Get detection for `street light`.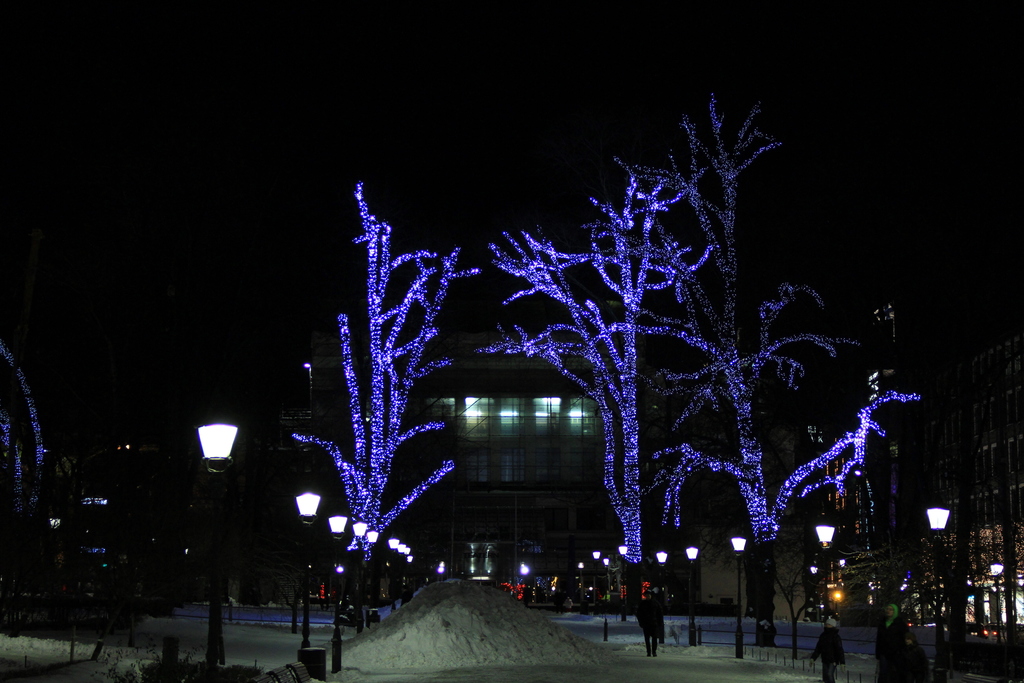
Detection: BBox(321, 502, 348, 675).
